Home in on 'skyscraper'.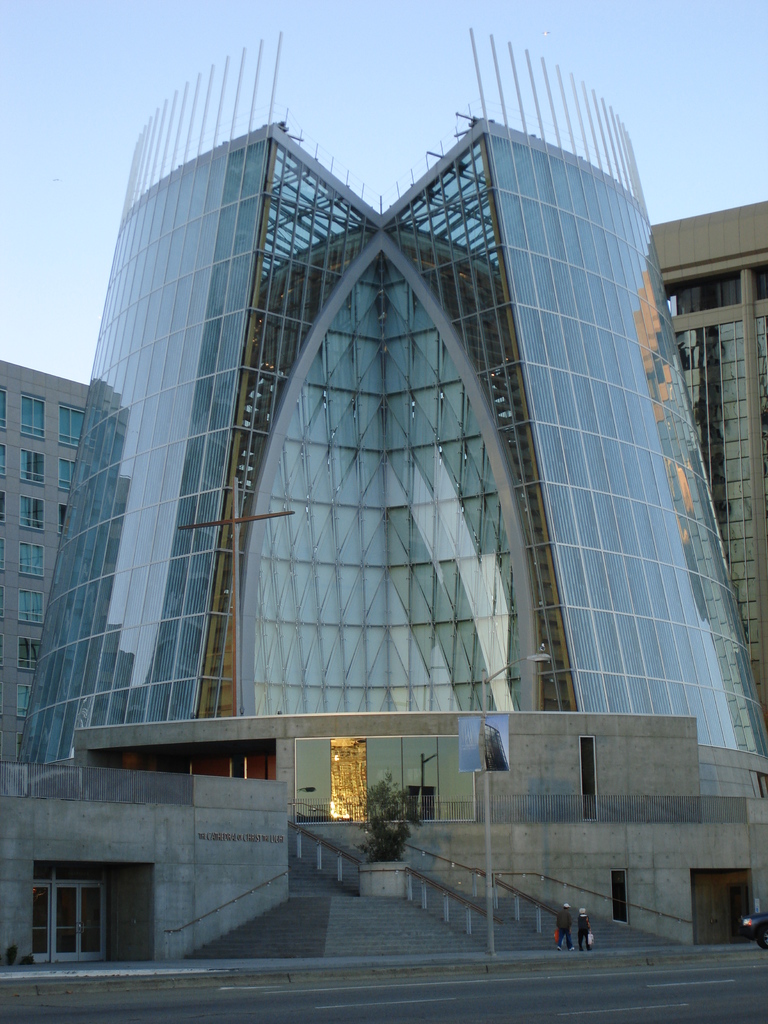
Homed in at 43,41,764,779.
